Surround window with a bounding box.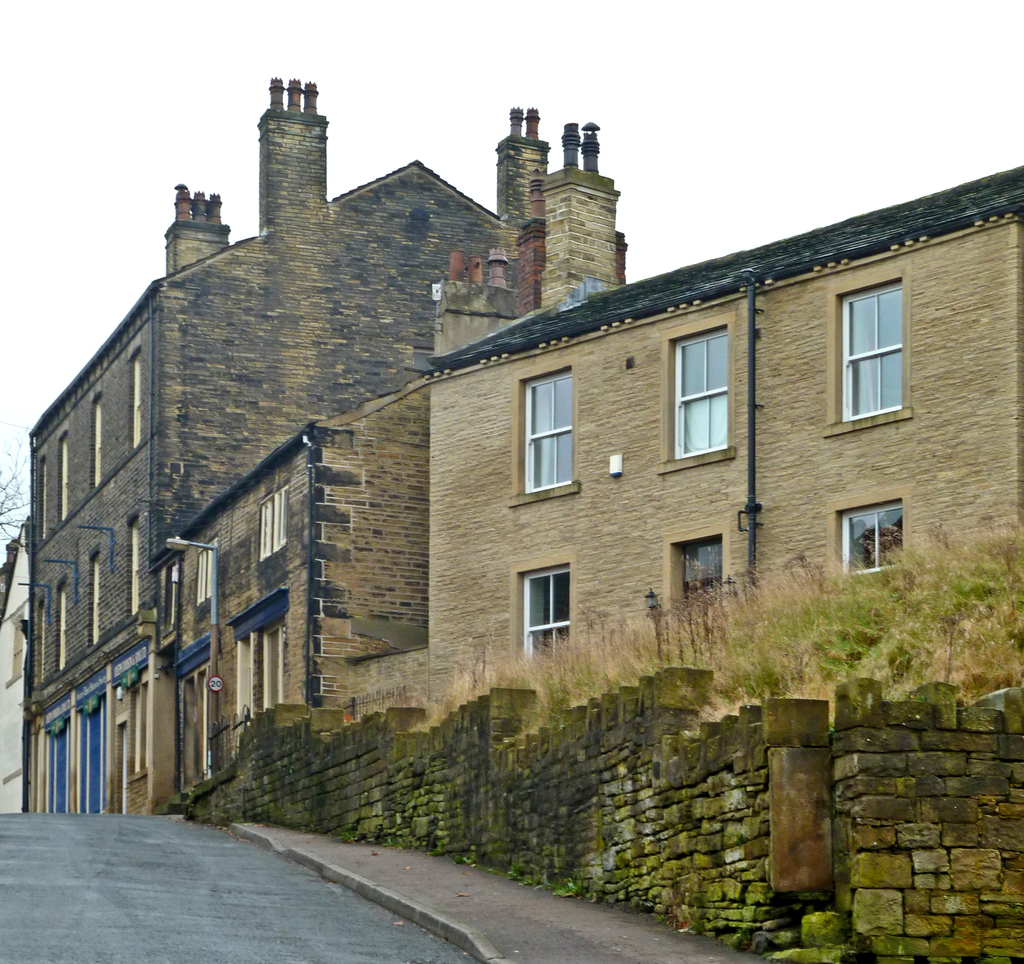
bbox=[198, 545, 223, 603].
